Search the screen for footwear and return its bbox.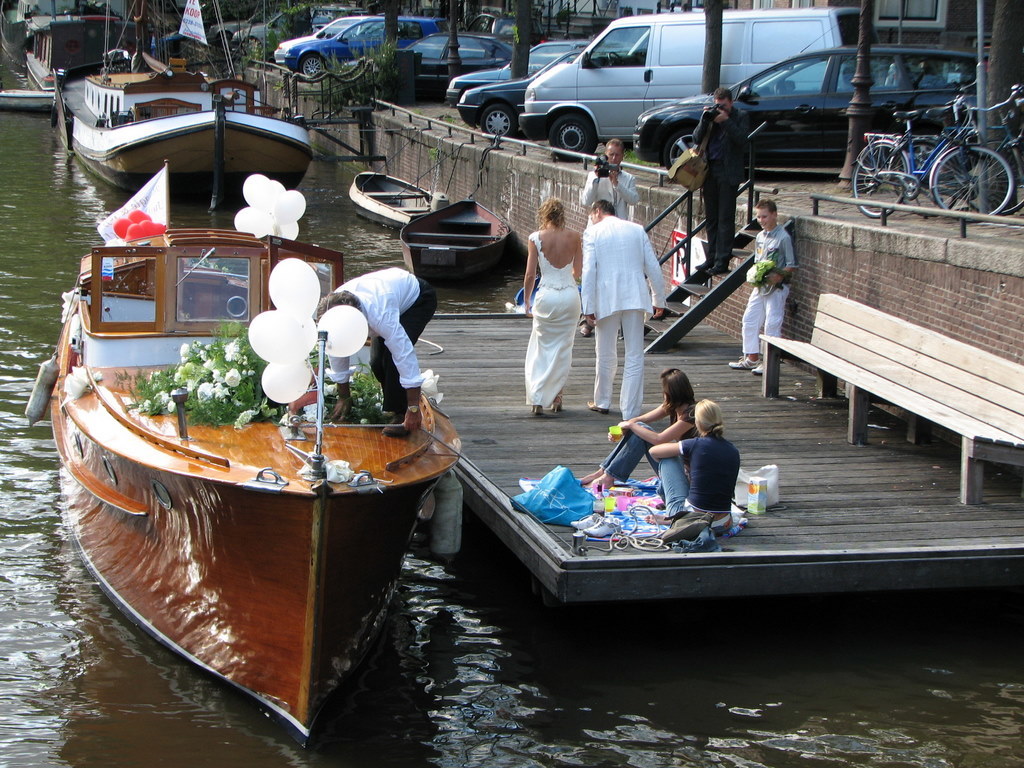
Found: x1=381, y1=413, x2=406, y2=437.
